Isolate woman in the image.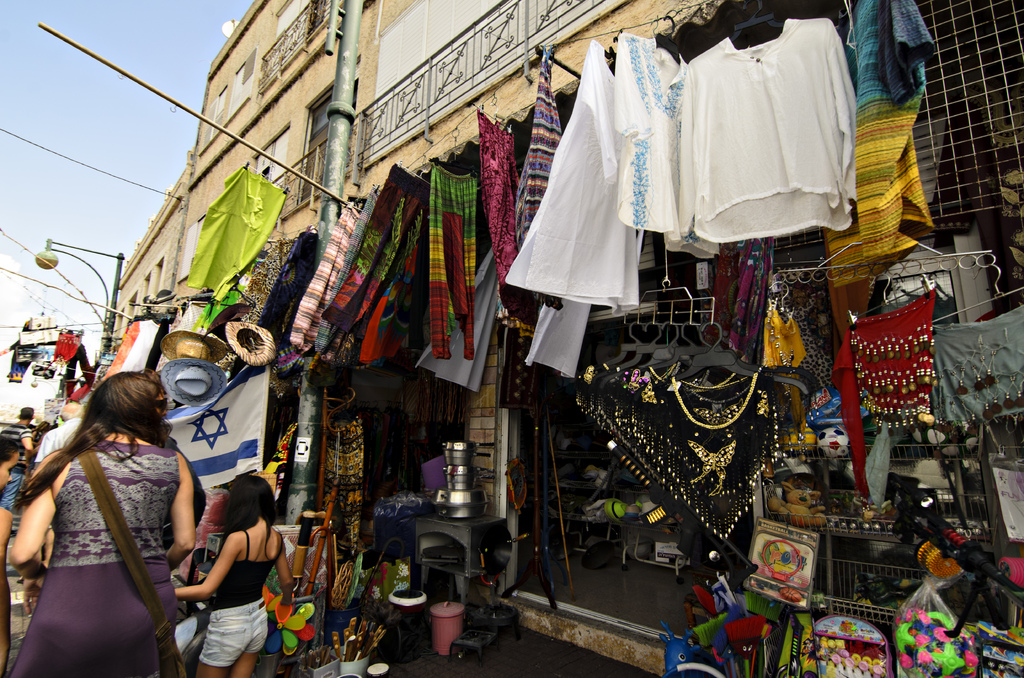
Isolated region: (left=168, top=476, right=299, bottom=677).
